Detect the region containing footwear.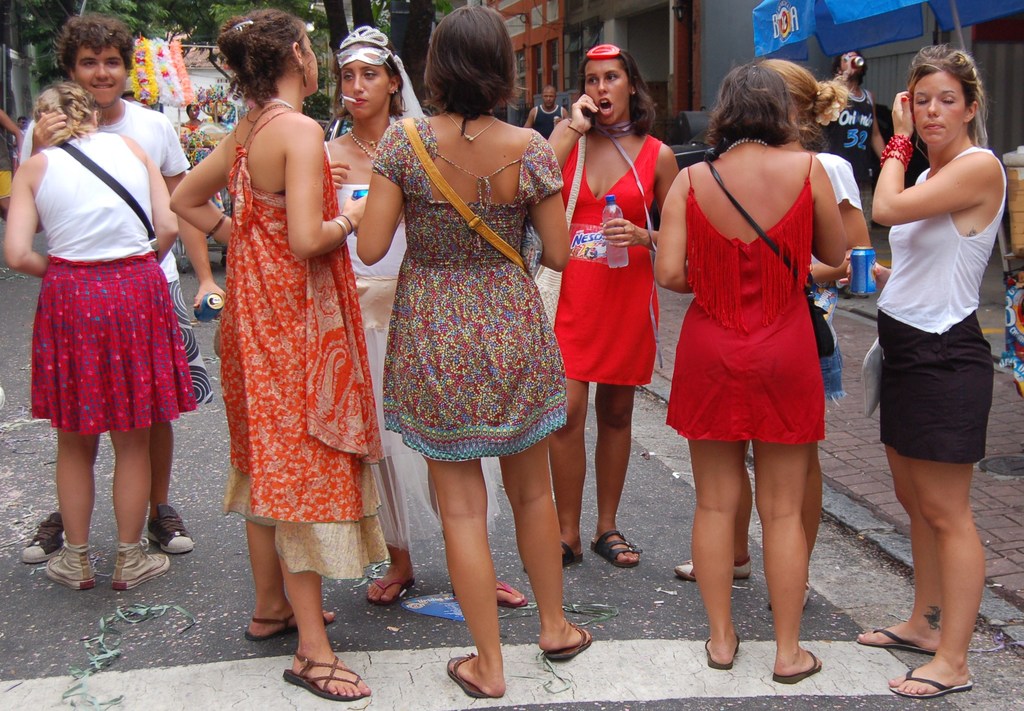
(x1=44, y1=531, x2=99, y2=586).
